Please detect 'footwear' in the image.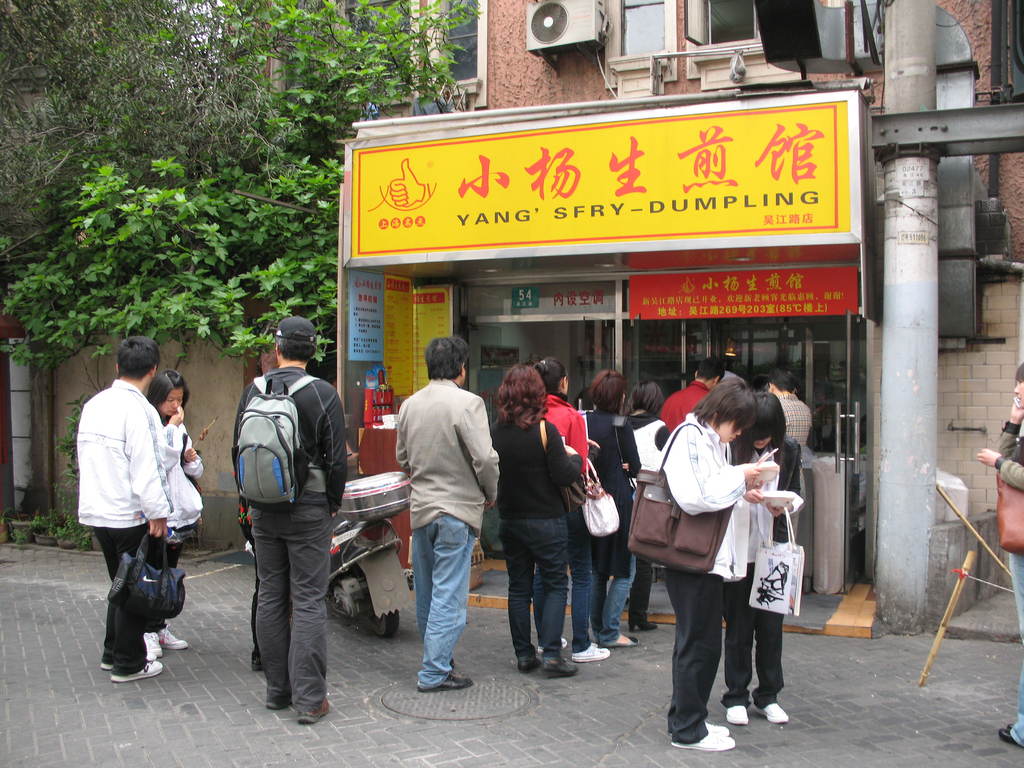
rect(156, 625, 191, 648).
